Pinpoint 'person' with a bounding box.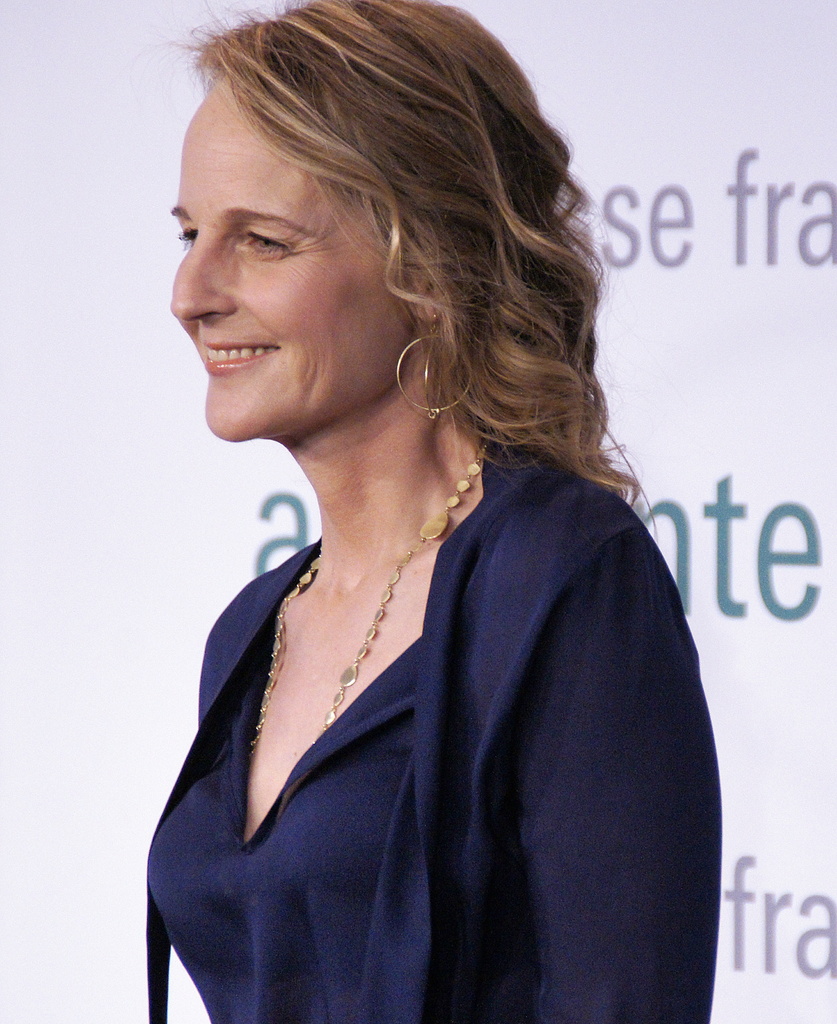
bbox(146, 3, 727, 1023).
